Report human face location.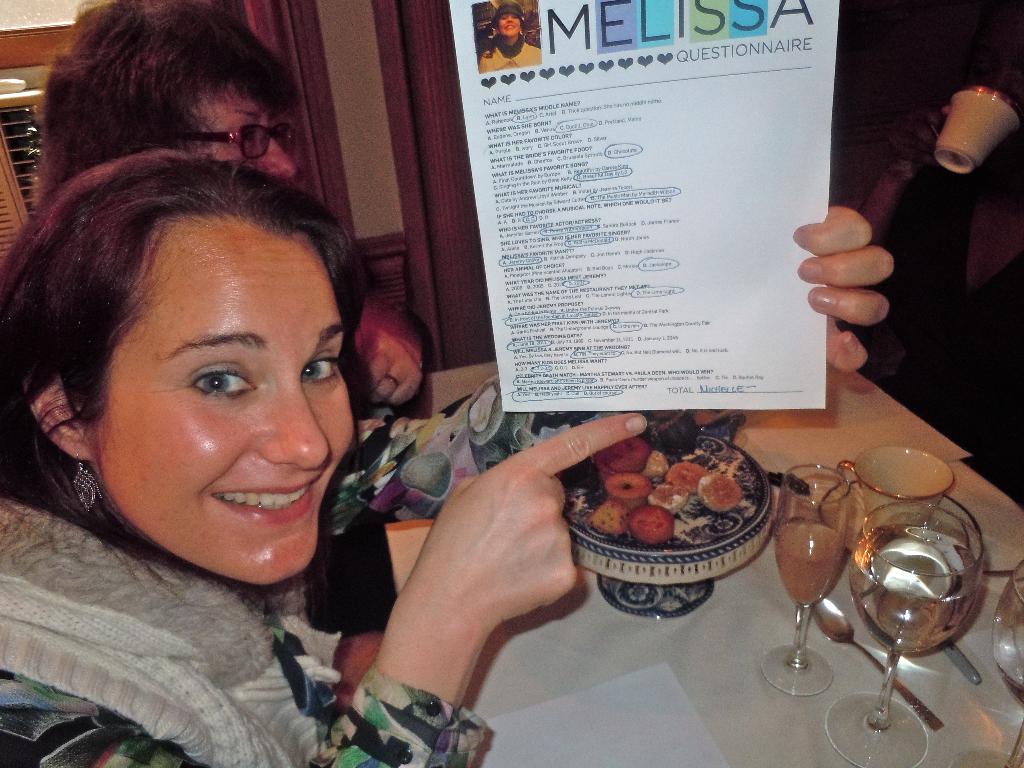
Report: 93:216:355:582.
